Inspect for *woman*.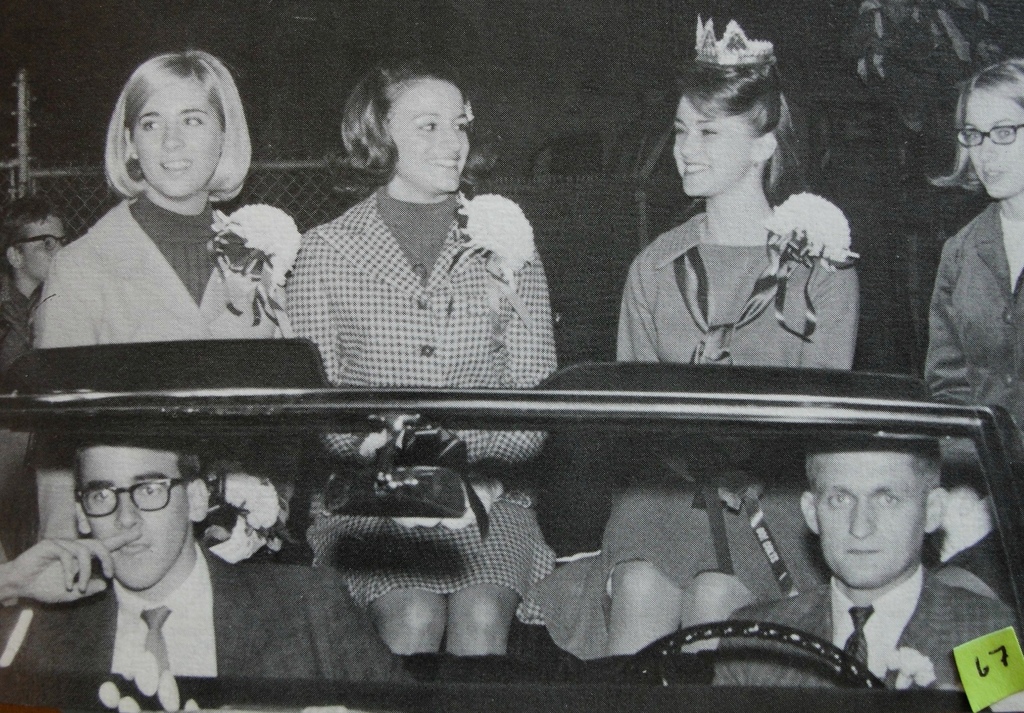
Inspection: select_region(286, 56, 561, 671).
